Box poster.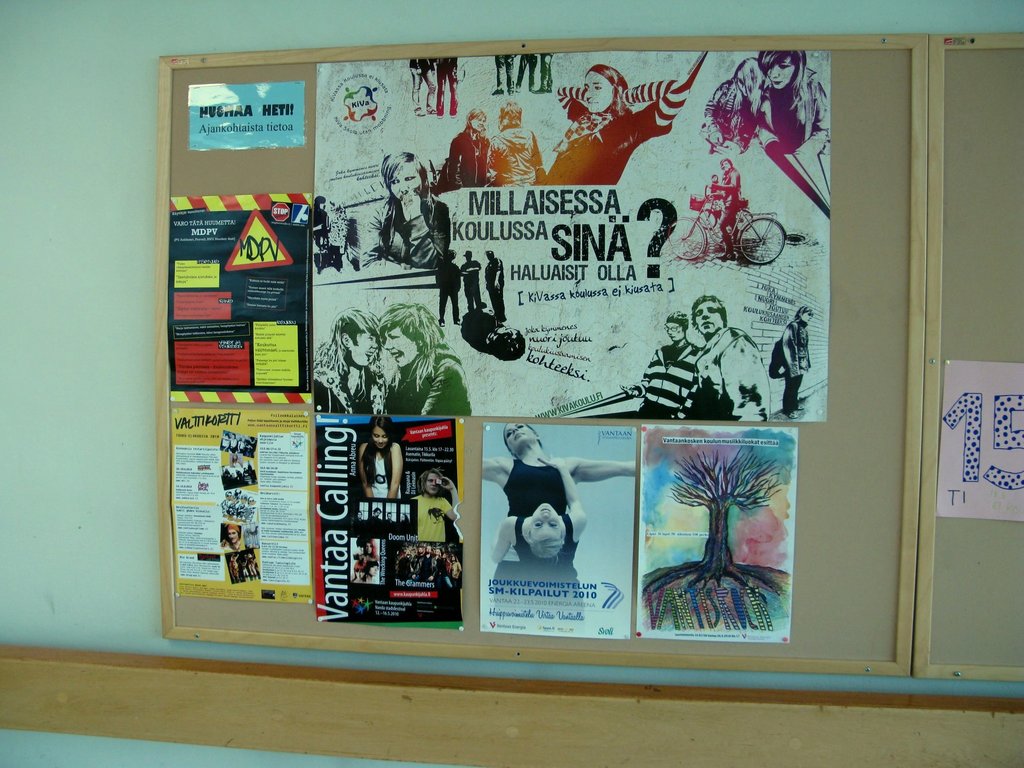
Rect(637, 426, 800, 643).
